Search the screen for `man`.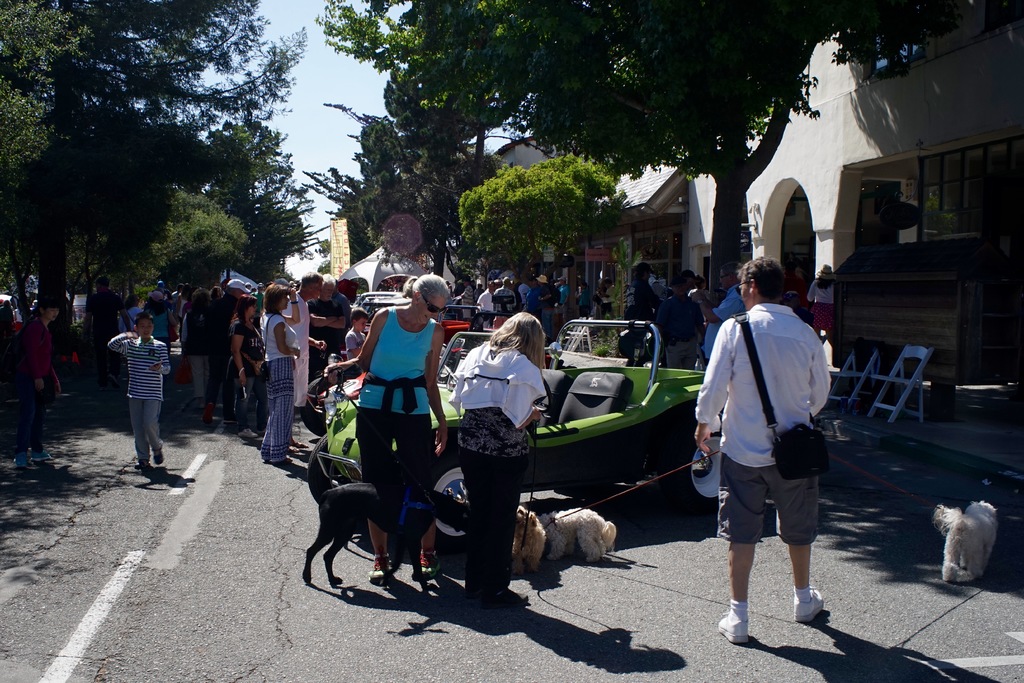
Found at 203:278:252:424.
